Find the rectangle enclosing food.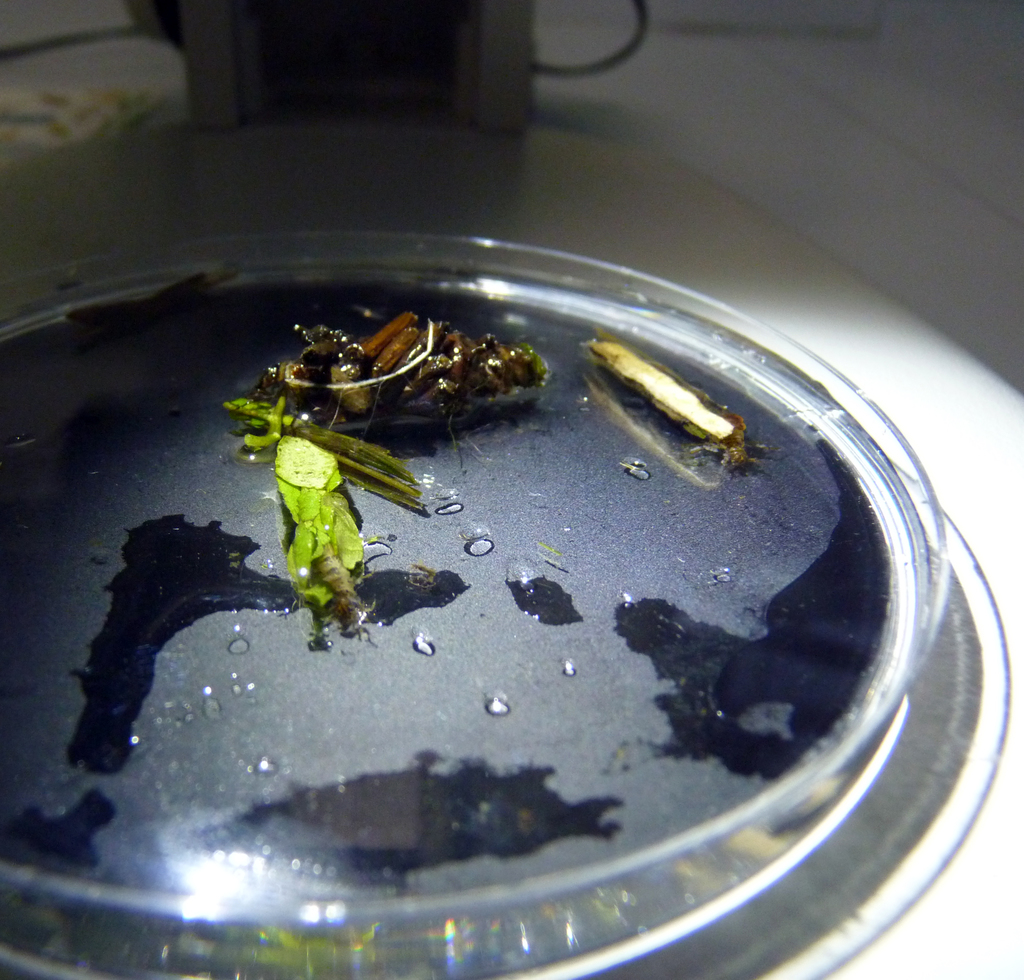
[225, 303, 549, 615].
